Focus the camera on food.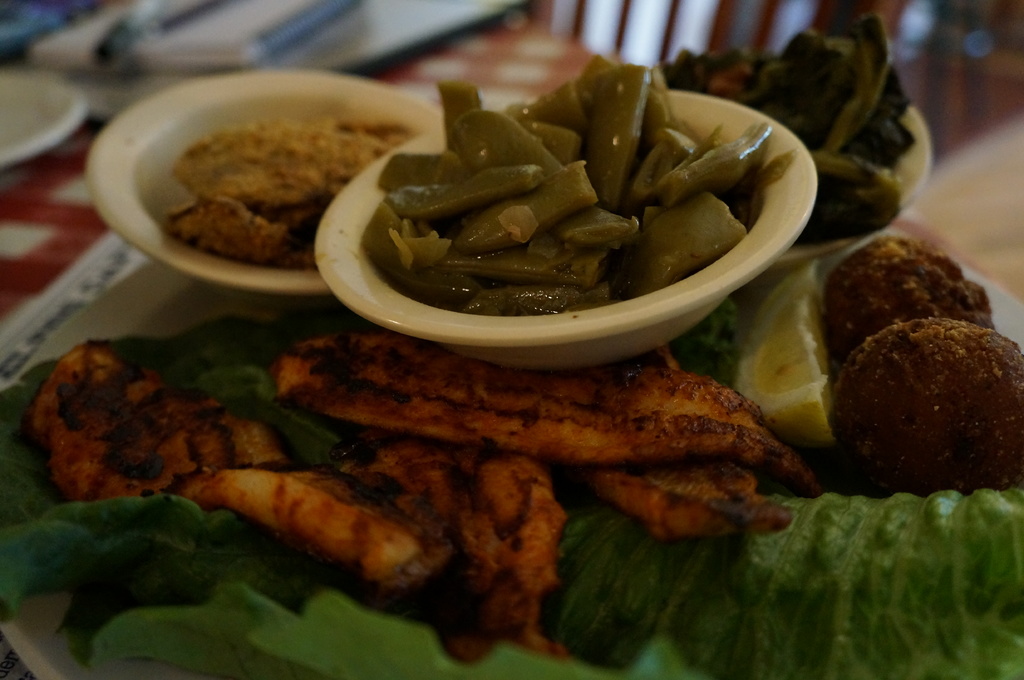
Focus region: [x1=6, y1=343, x2=810, y2=672].
